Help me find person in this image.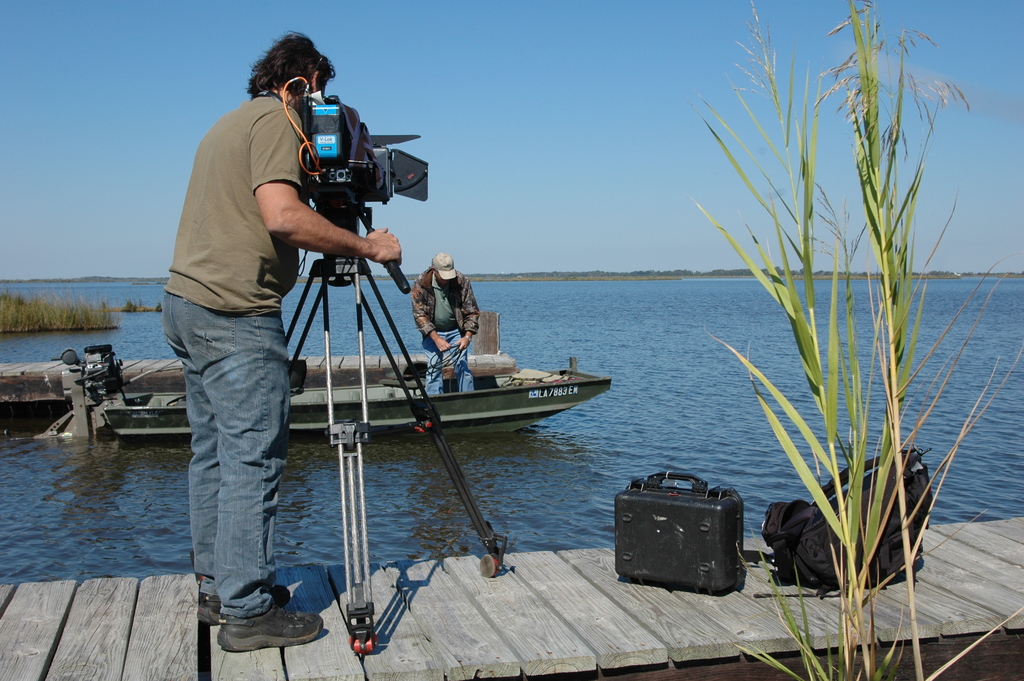
Found it: box(410, 255, 480, 398).
